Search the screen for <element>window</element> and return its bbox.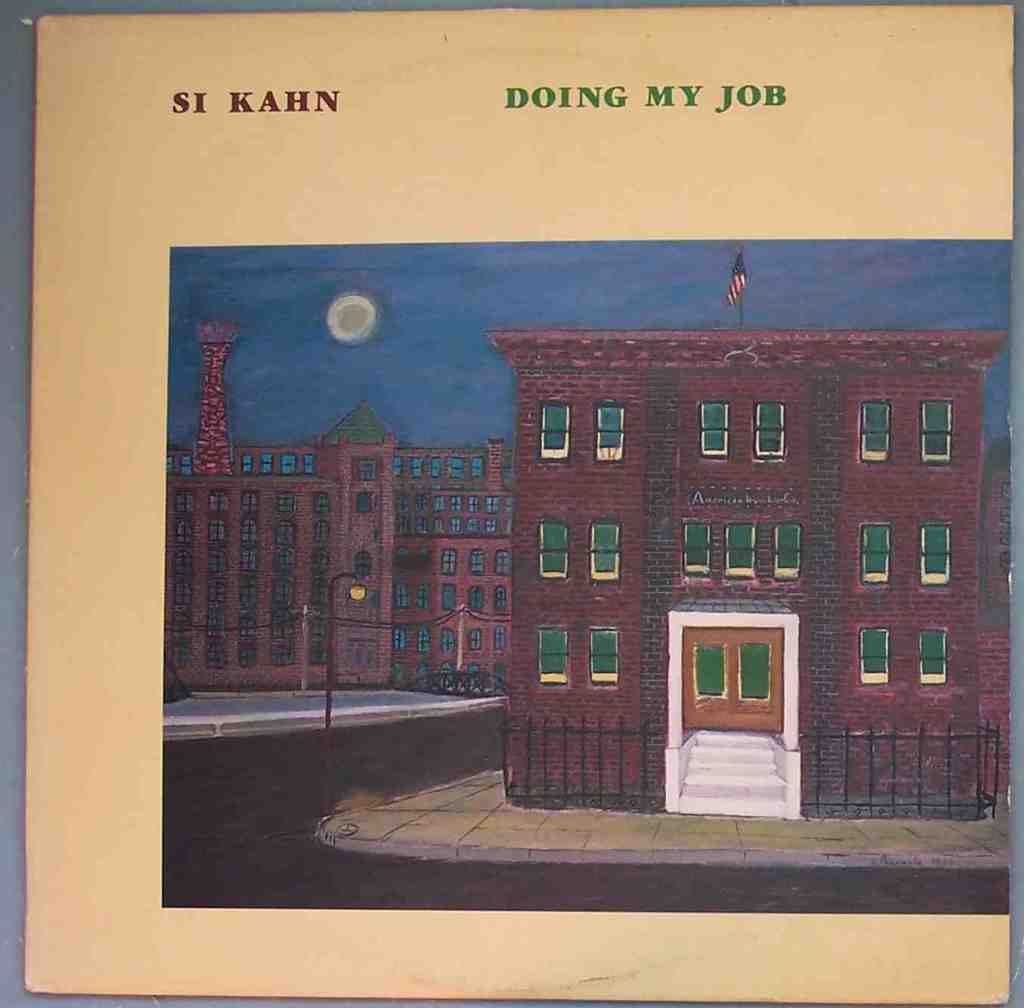
Found: (x1=594, y1=628, x2=622, y2=693).
